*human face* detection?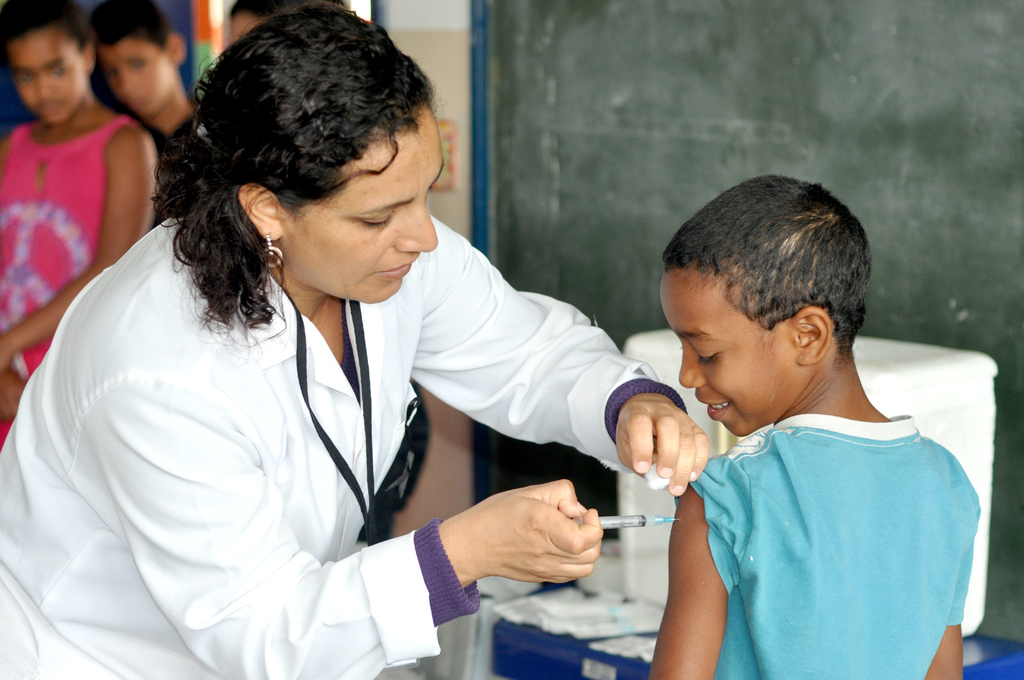
box=[278, 105, 443, 303]
